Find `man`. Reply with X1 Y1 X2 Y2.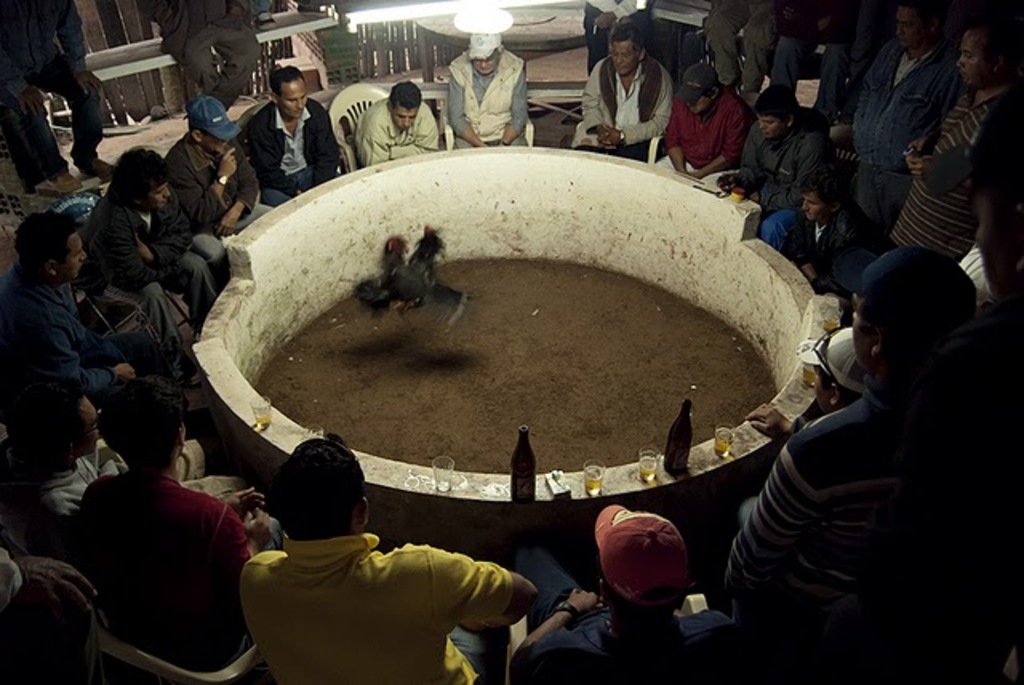
165 83 299 245.
